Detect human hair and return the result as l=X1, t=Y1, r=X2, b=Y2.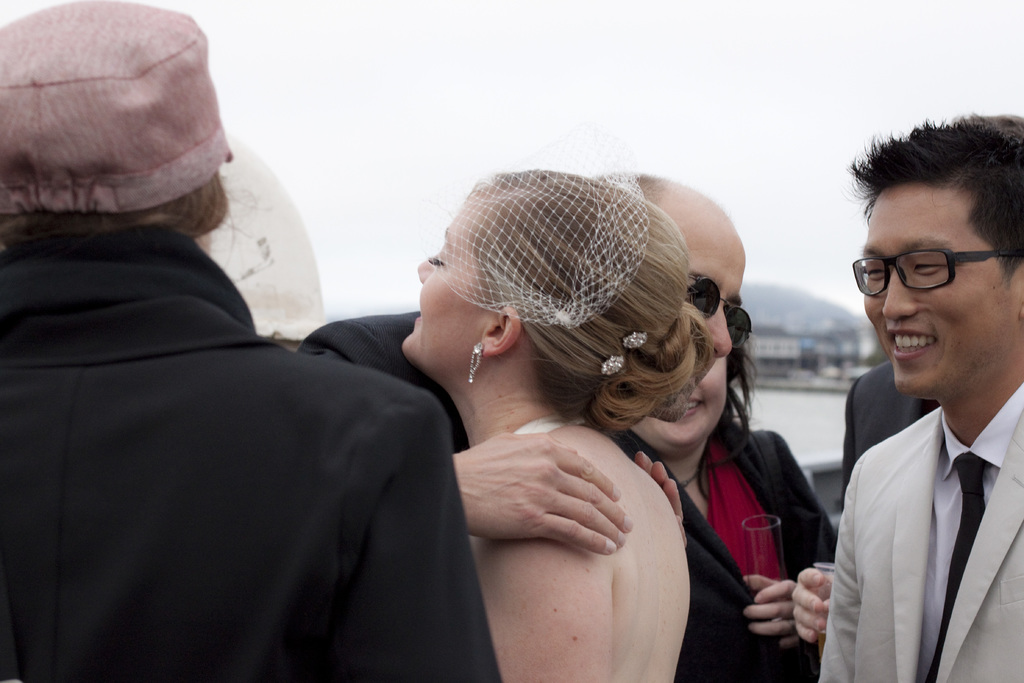
l=844, t=106, r=1023, b=283.
